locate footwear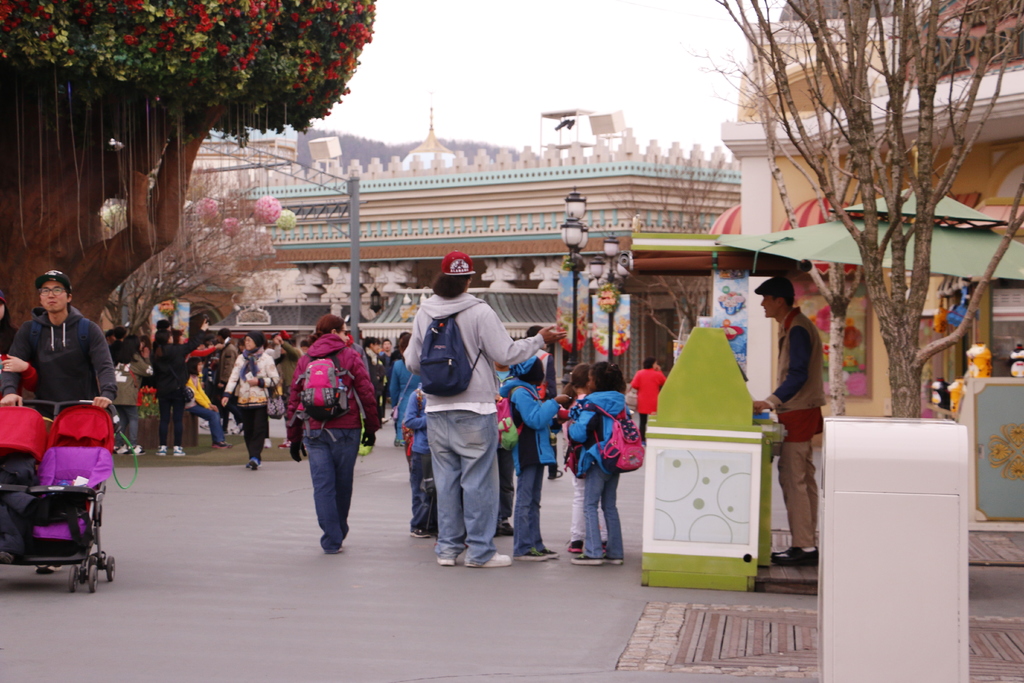
(493, 523, 514, 536)
